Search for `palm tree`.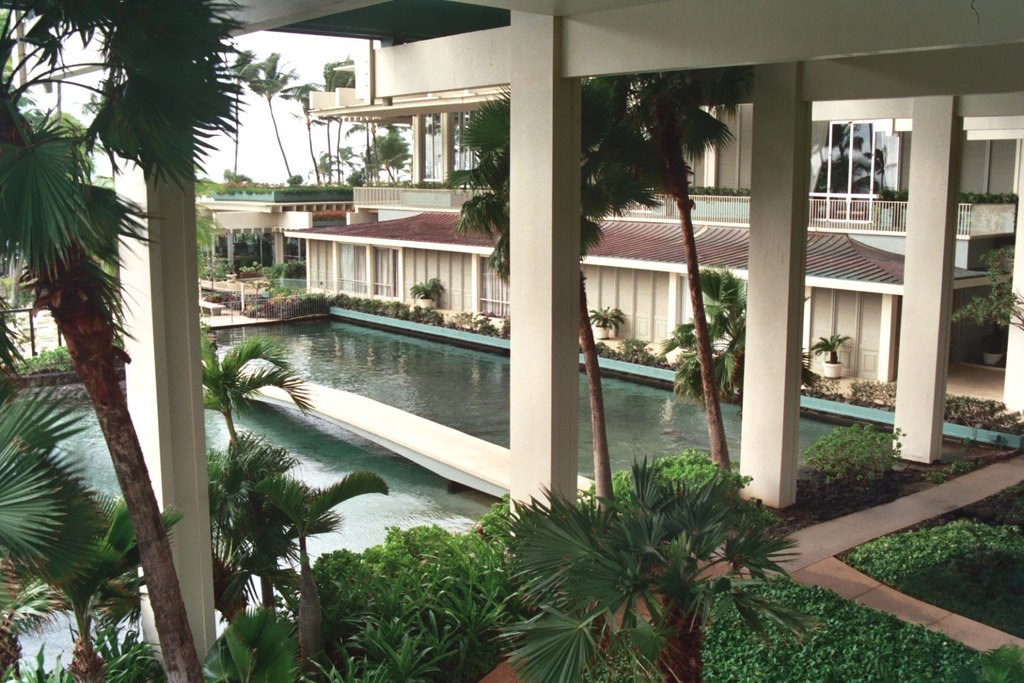
Found at (634, 56, 709, 205).
